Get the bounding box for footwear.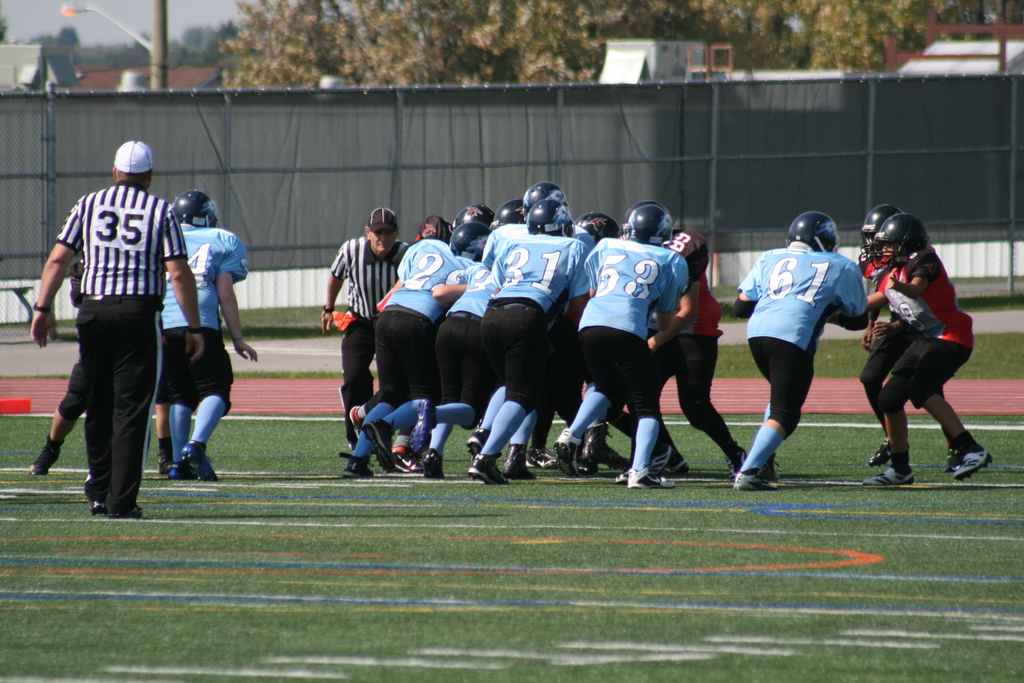
crop(869, 440, 892, 472).
